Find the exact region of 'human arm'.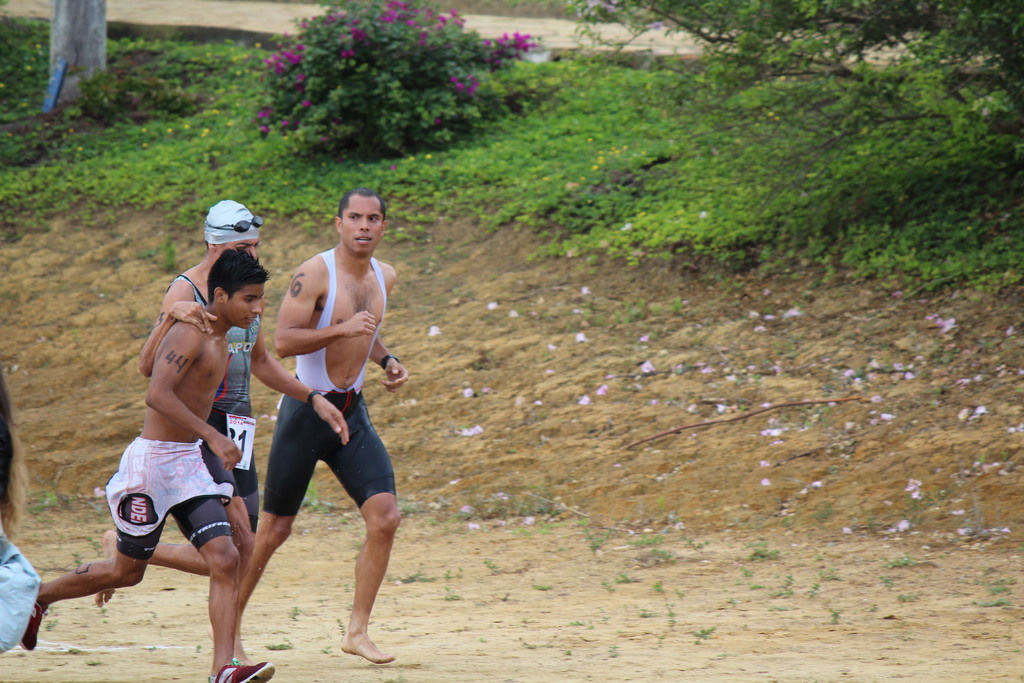
Exact region: region(142, 288, 217, 379).
